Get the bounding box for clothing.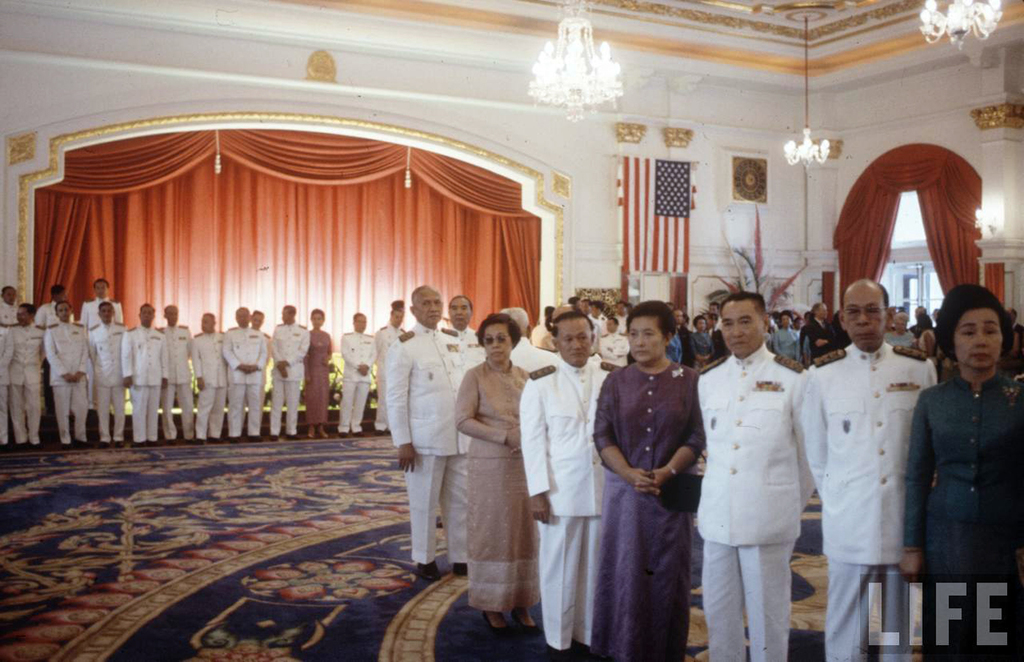
907,369,1023,661.
